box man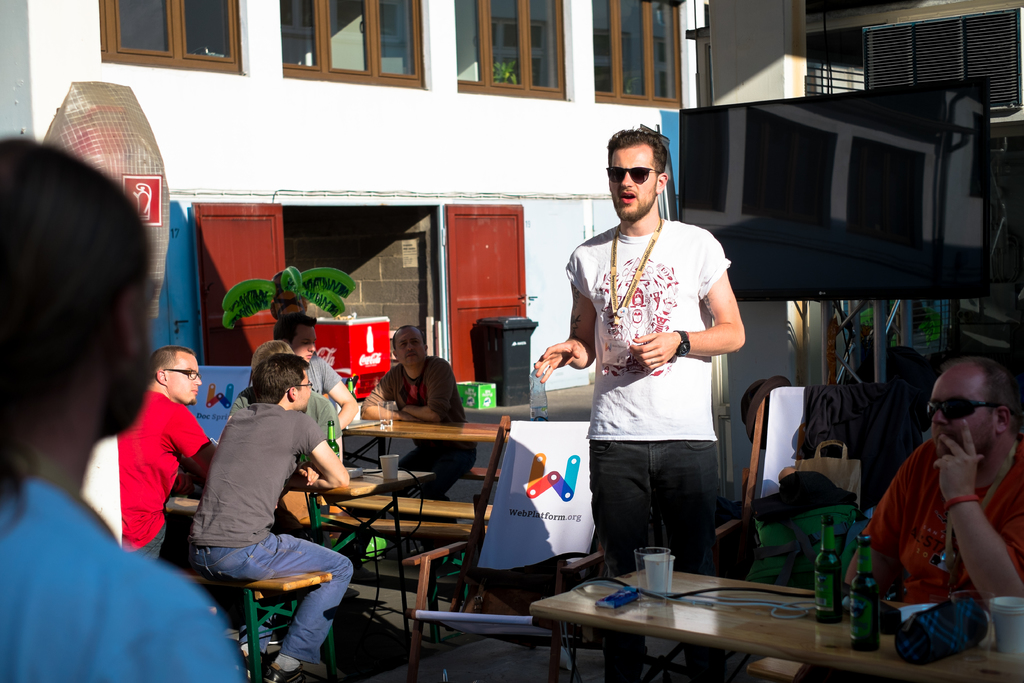
select_region(0, 140, 244, 682)
